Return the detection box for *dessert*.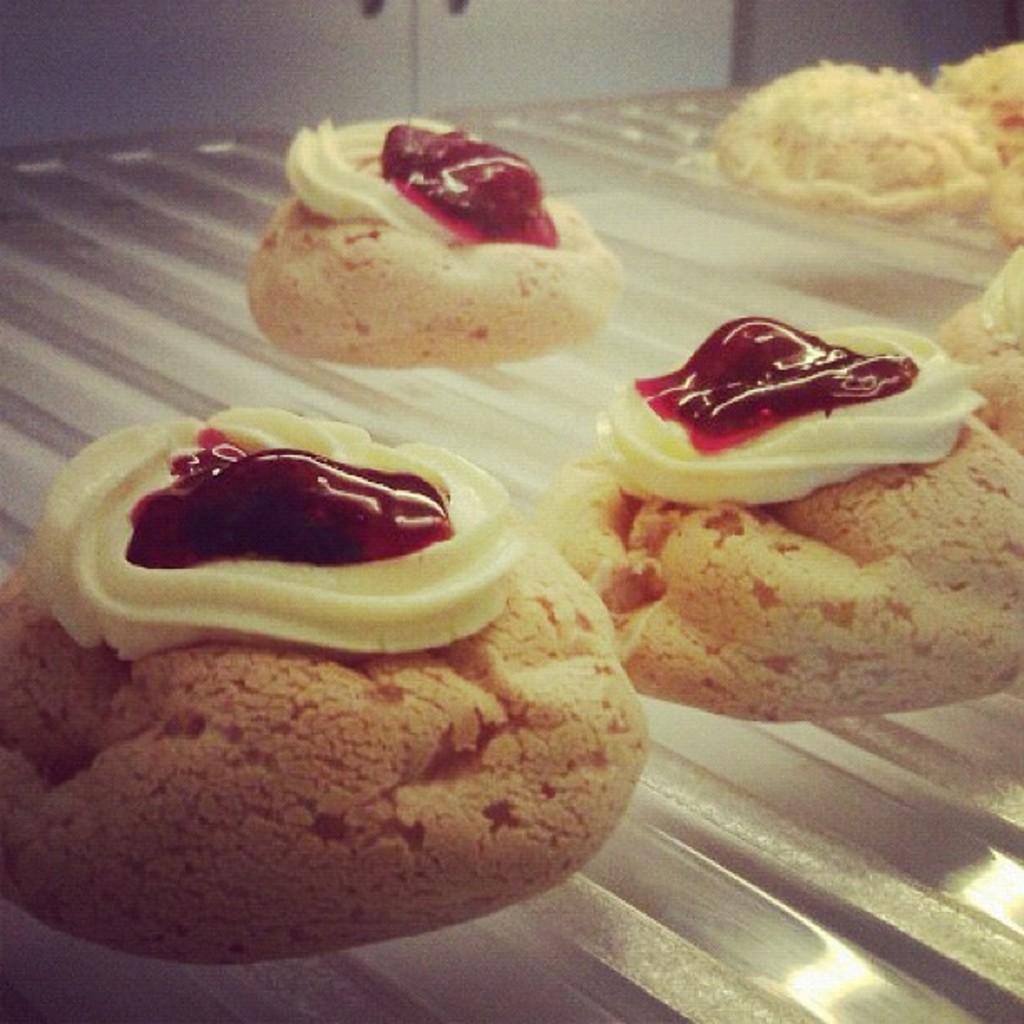
(949,40,1022,149).
